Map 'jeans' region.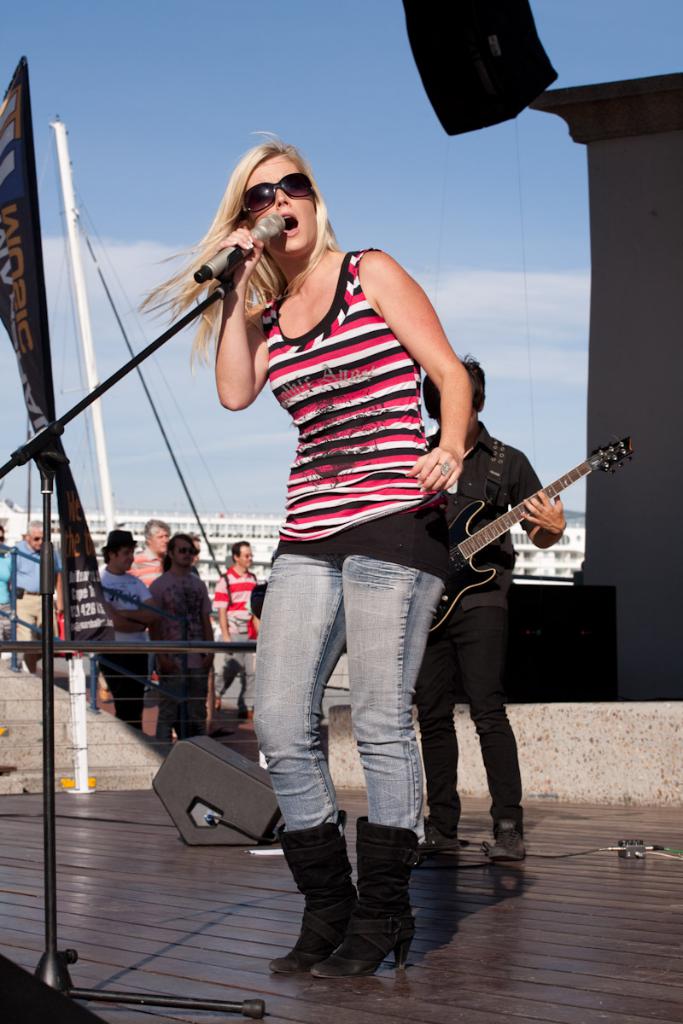
Mapped to (235,552,514,903).
